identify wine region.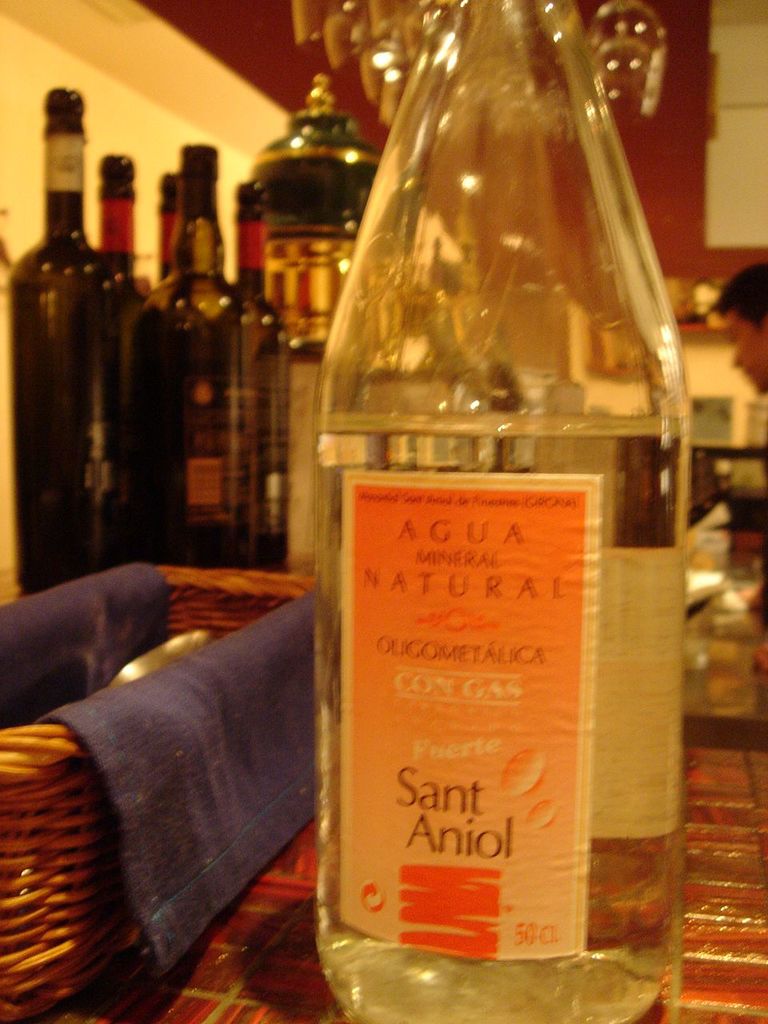
Region: <box>310,0,697,1018</box>.
